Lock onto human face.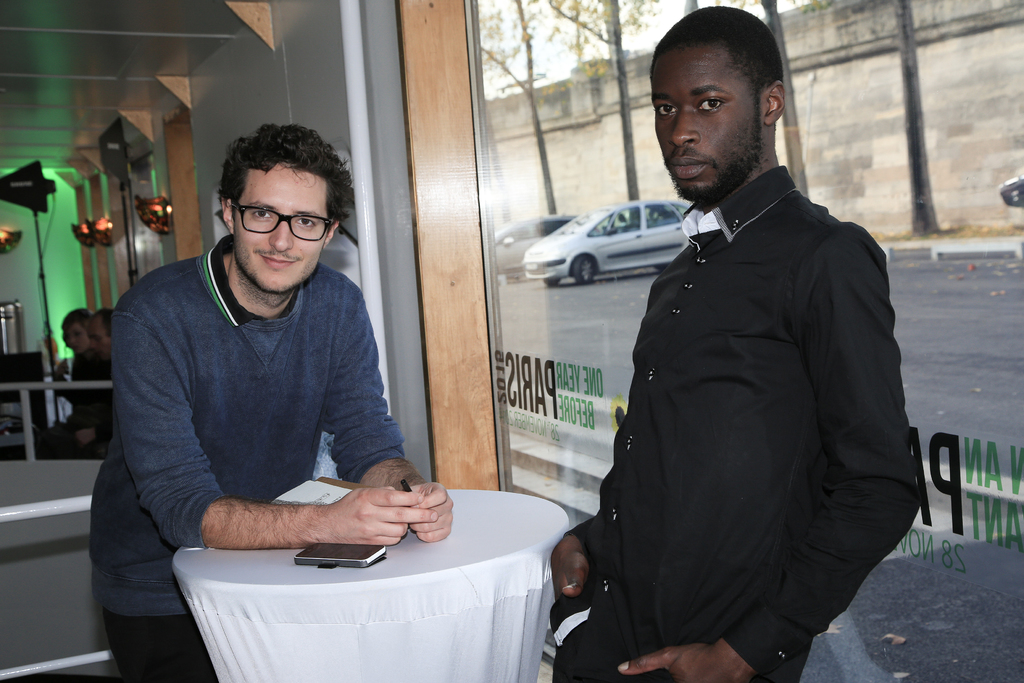
Locked: <box>228,168,334,284</box>.
